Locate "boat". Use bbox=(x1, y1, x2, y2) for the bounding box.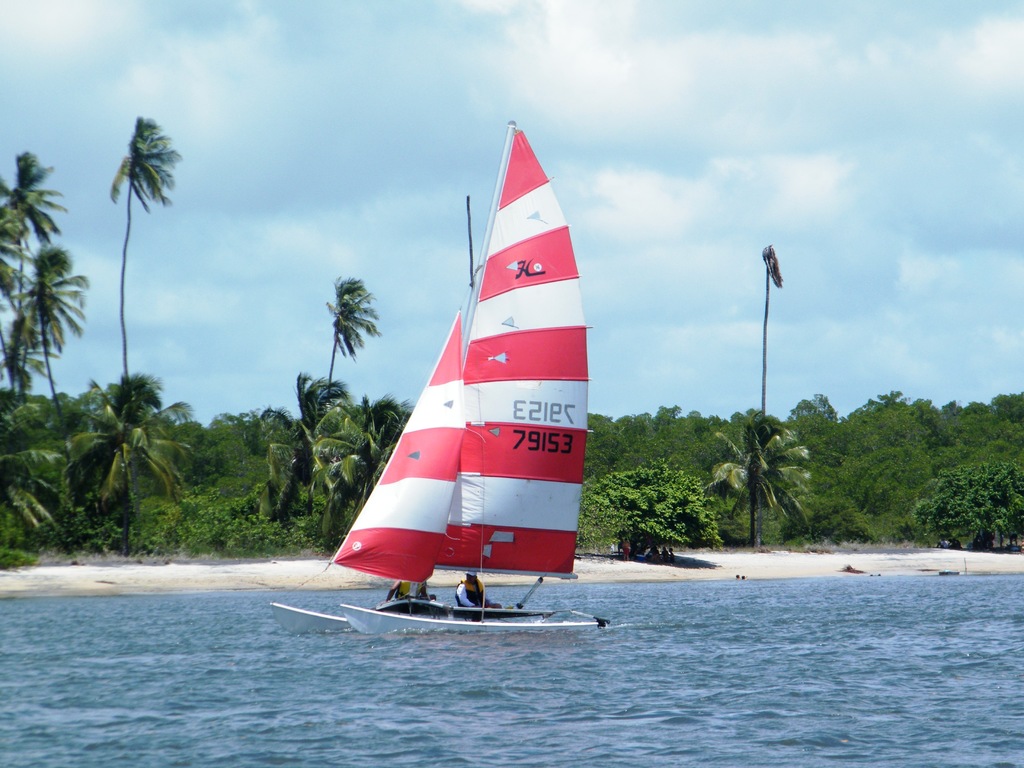
bbox=(287, 157, 661, 643).
